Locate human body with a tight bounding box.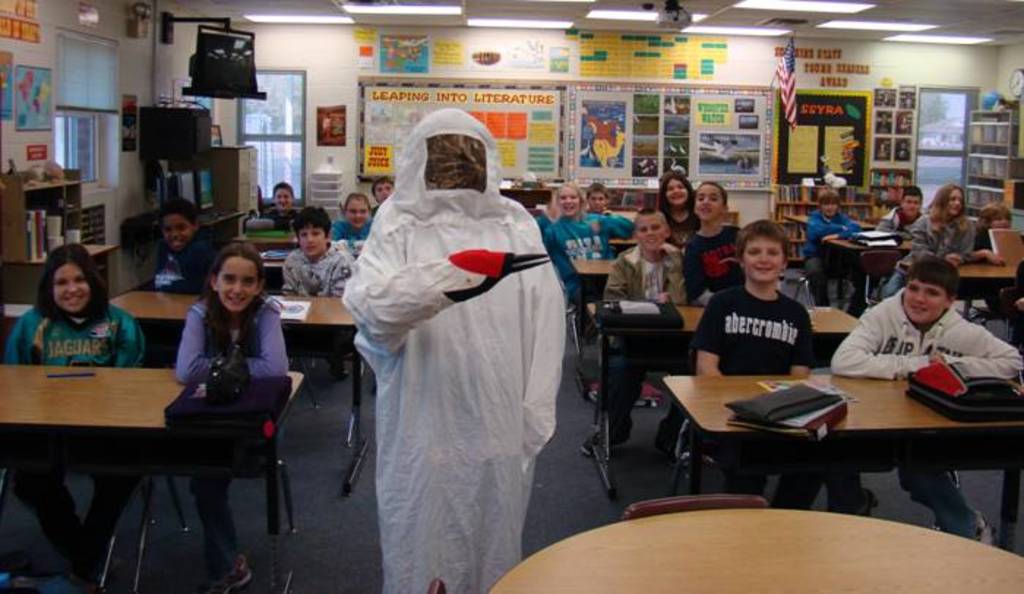
l=0, t=298, r=148, b=593.
